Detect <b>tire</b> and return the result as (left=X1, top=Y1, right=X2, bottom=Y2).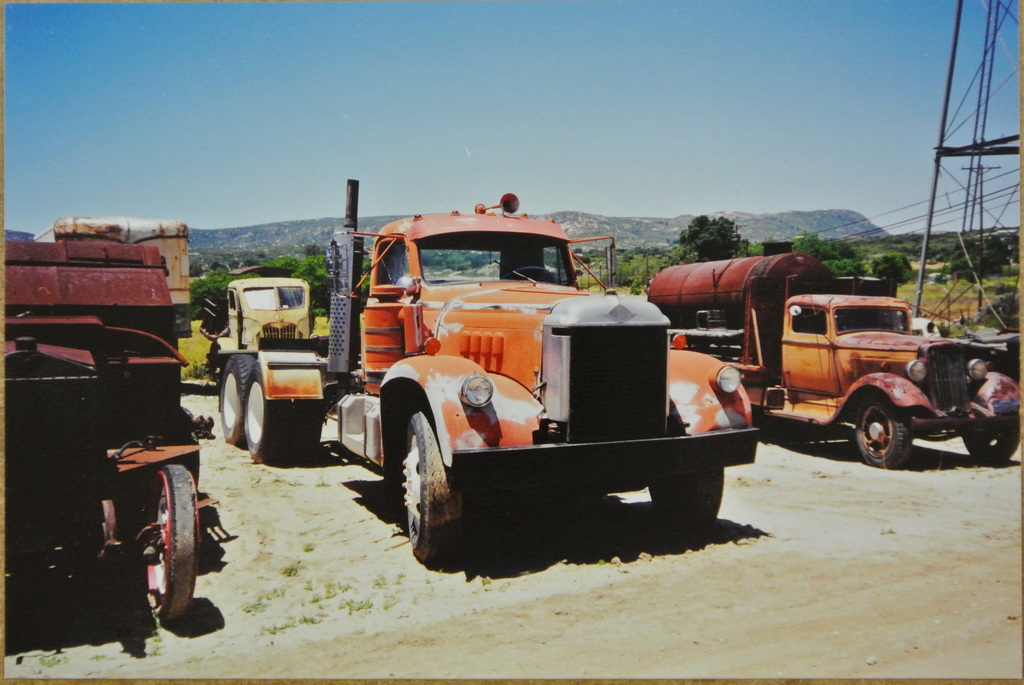
(left=222, top=347, right=255, bottom=448).
